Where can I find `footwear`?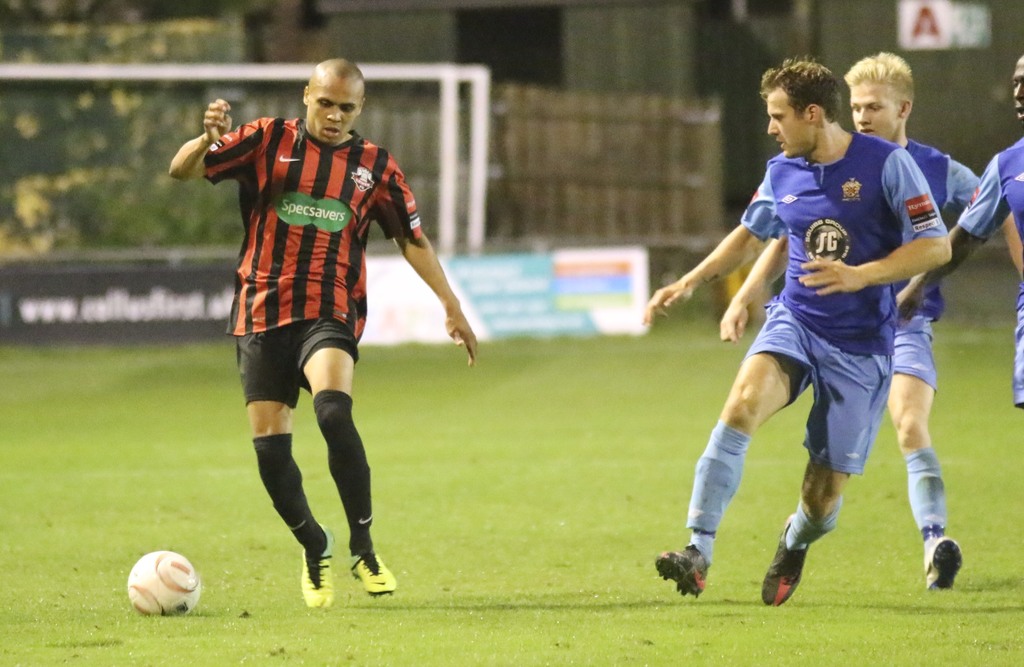
You can find it at locate(651, 540, 703, 596).
